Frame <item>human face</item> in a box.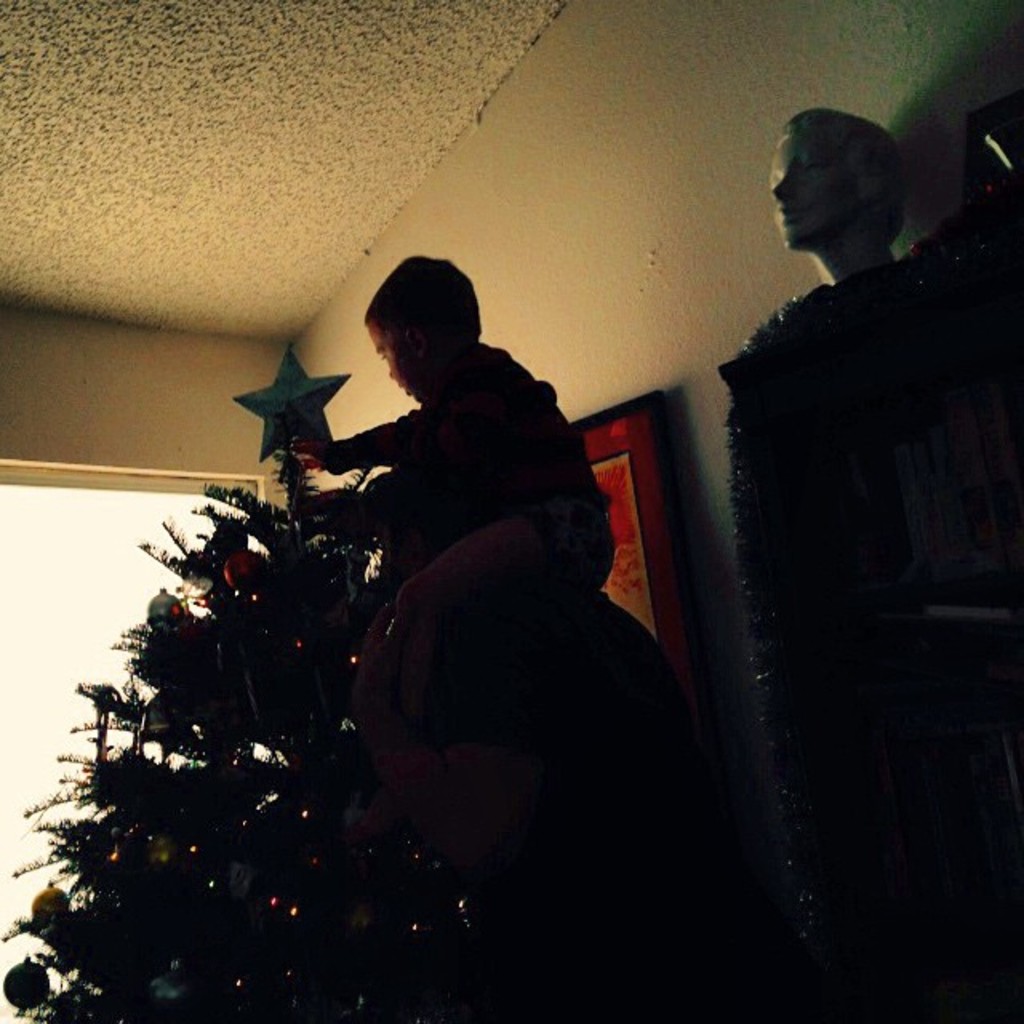
[368,310,419,402].
